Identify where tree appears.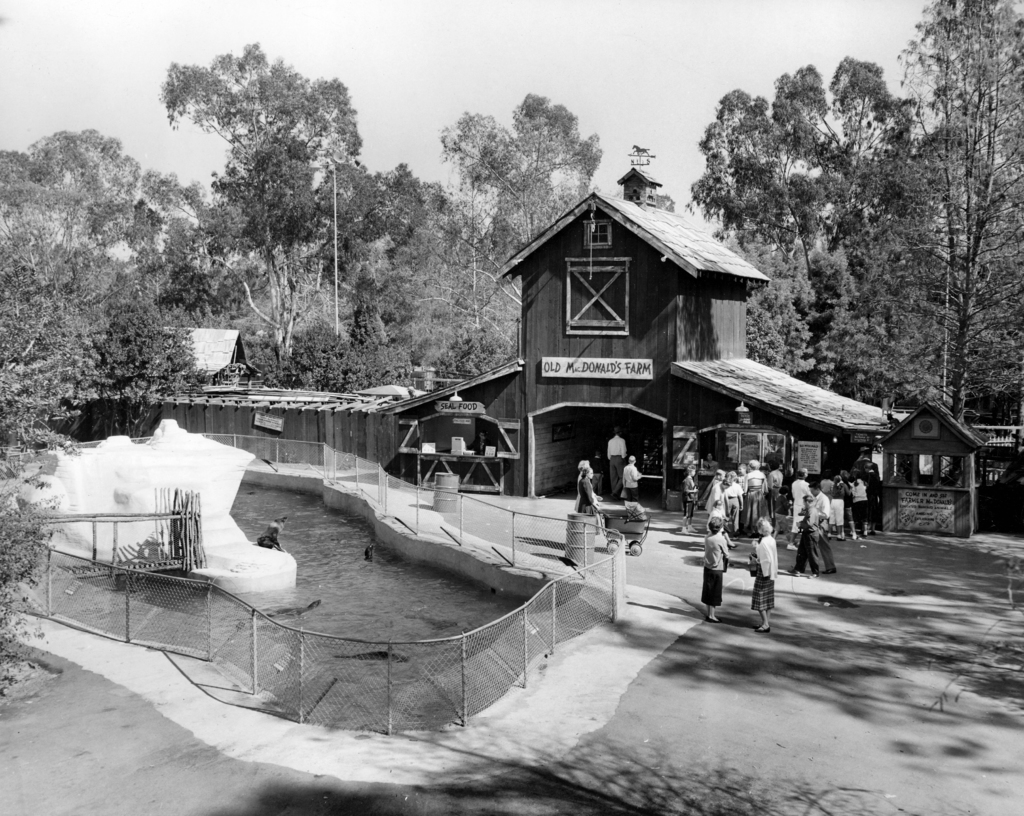
Appears at 810/112/1023/405.
